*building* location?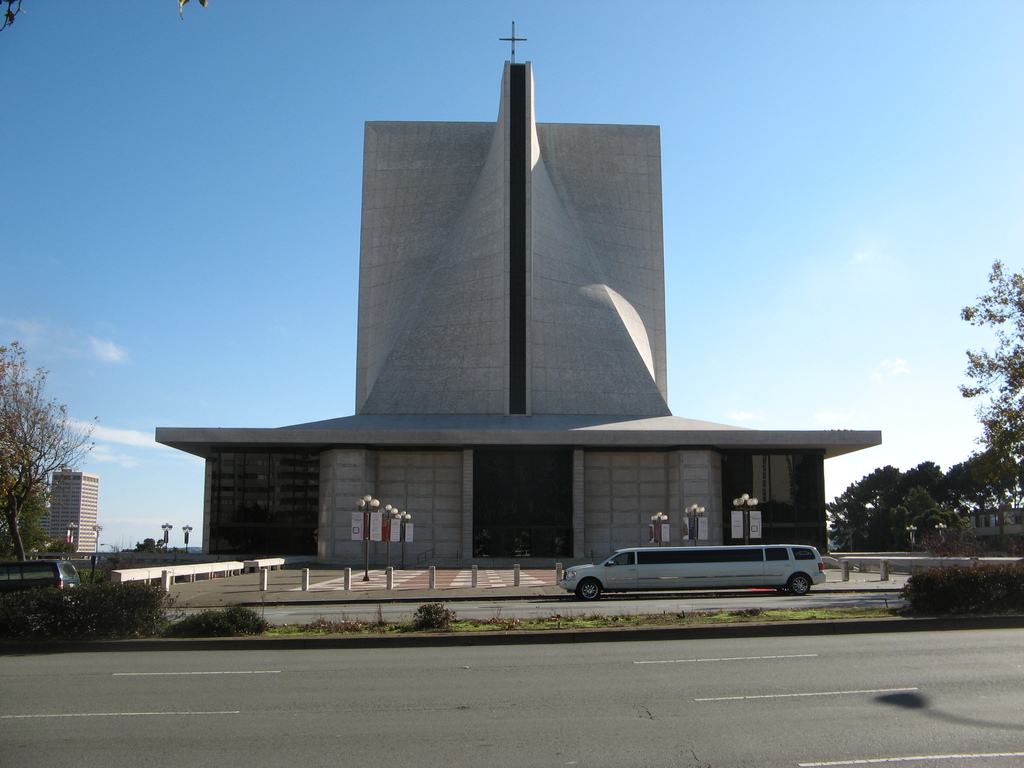
(154,20,876,572)
